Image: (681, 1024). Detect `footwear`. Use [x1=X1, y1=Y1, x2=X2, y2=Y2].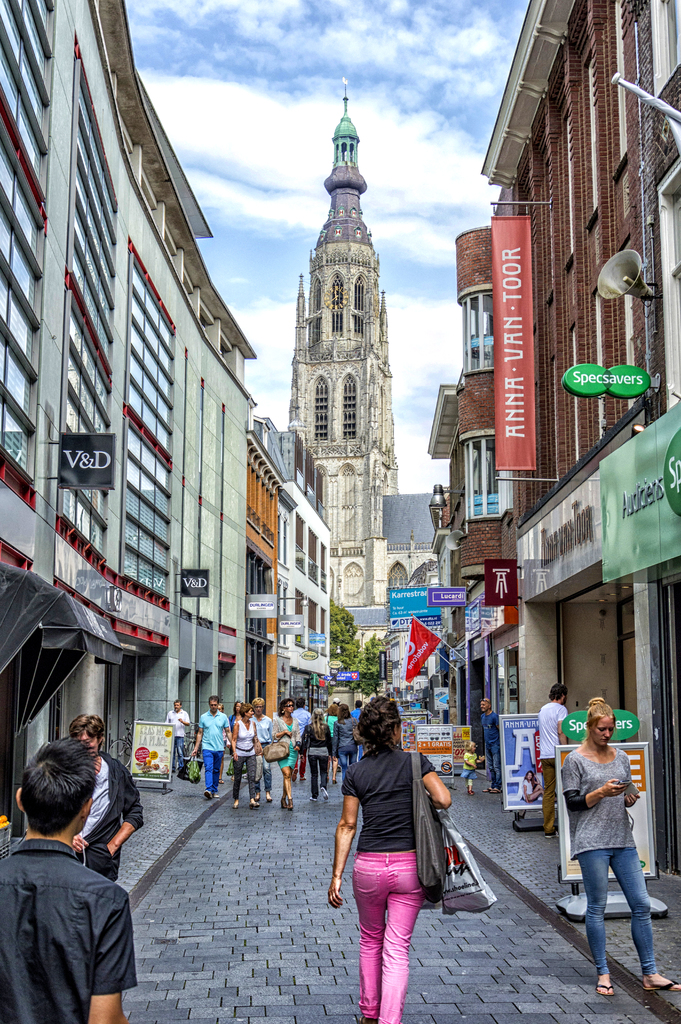
[x1=284, y1=790, x2=302, y2=810].
